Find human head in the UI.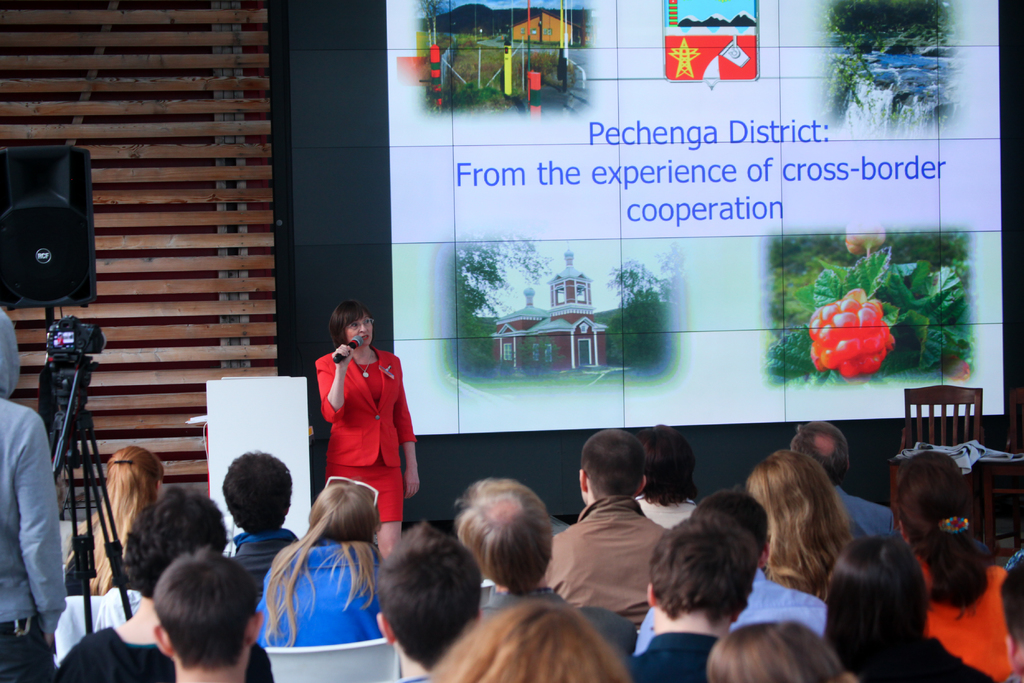
UI element at [827,540,927,663].
